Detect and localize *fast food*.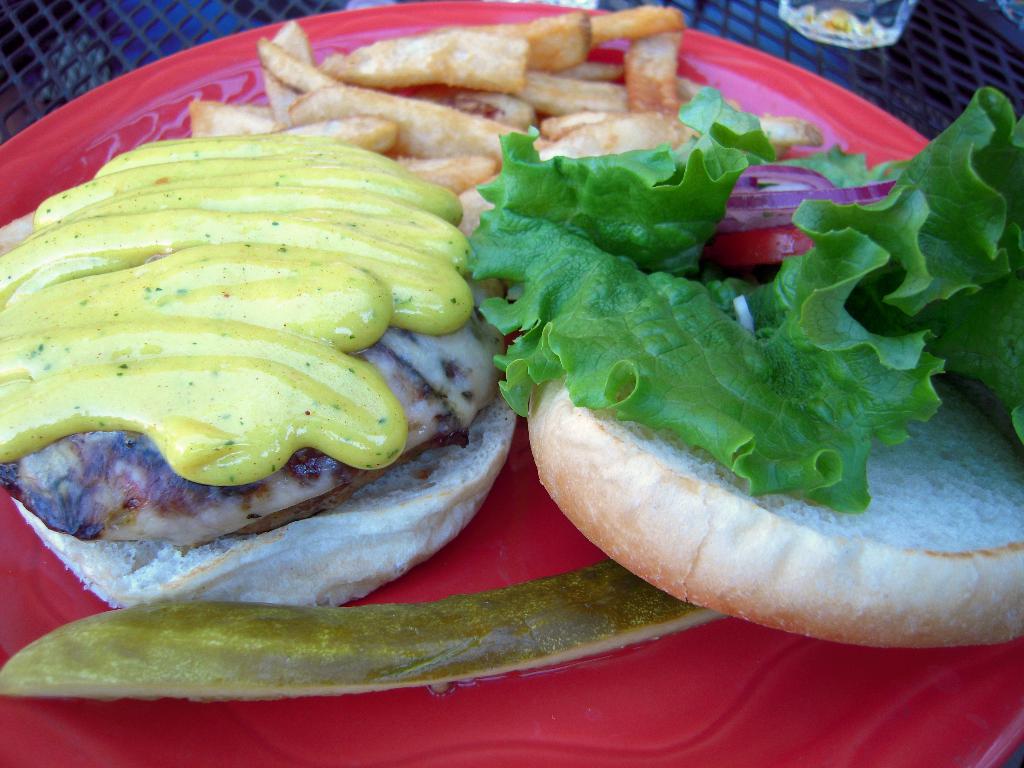
Localized at (left=0, top=81, right=547, bottom=628).
